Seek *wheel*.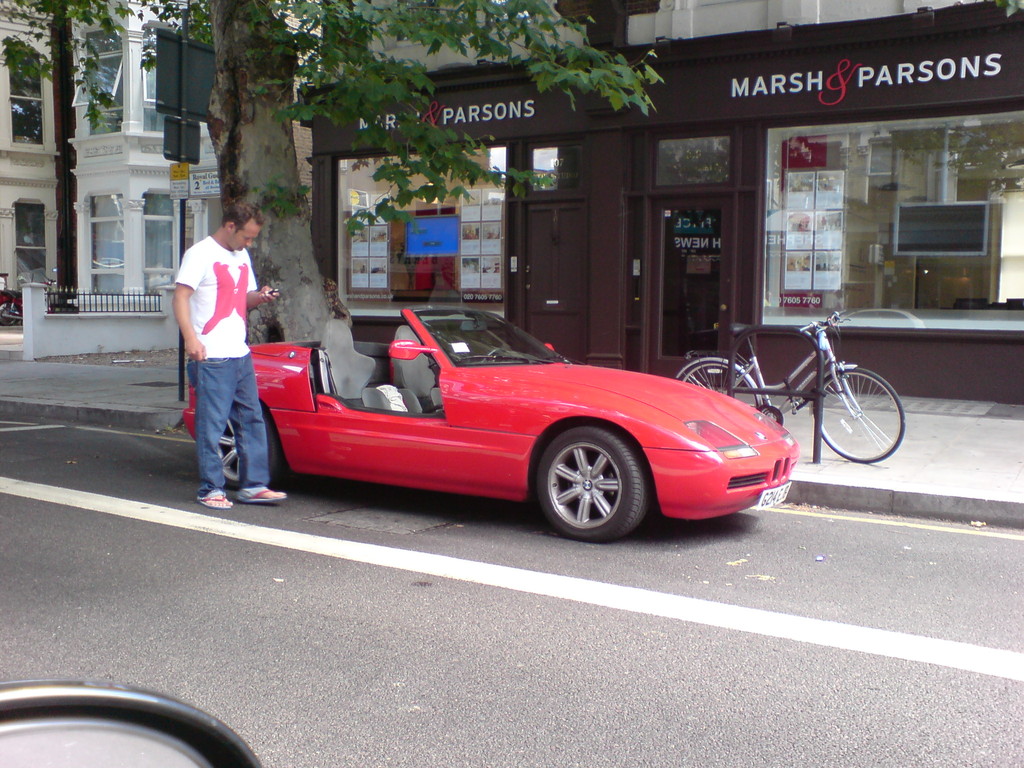
box=[811, 367, 905, 464].
